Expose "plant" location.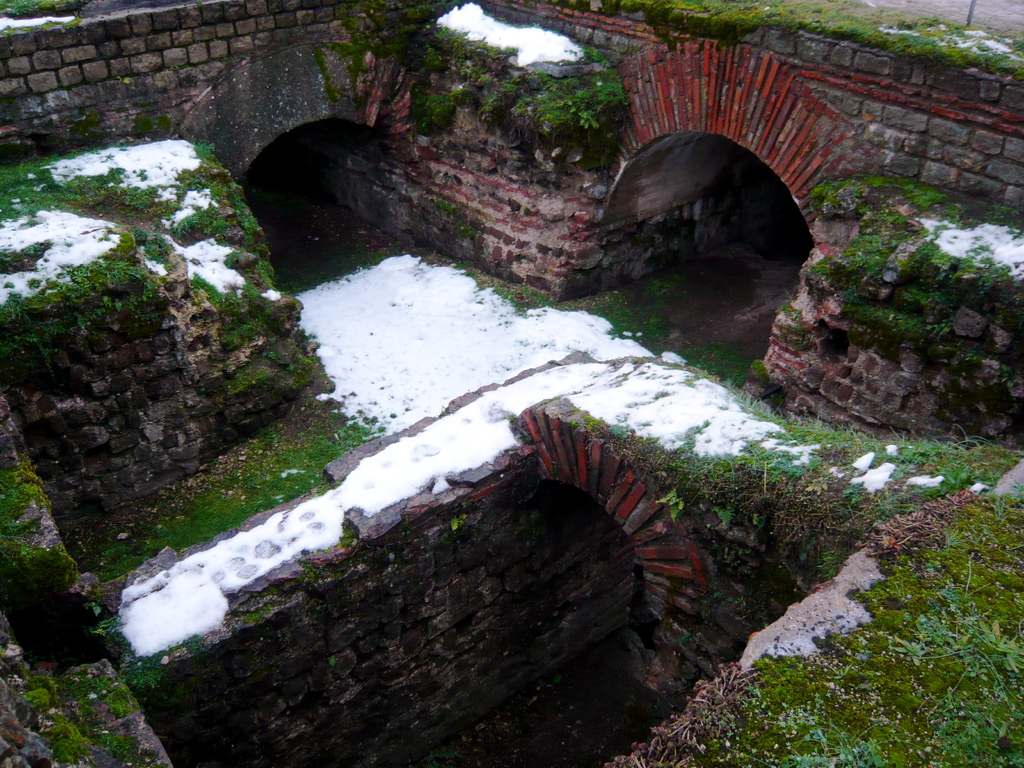
Exposed at box=[91, 412, 392, 580].
